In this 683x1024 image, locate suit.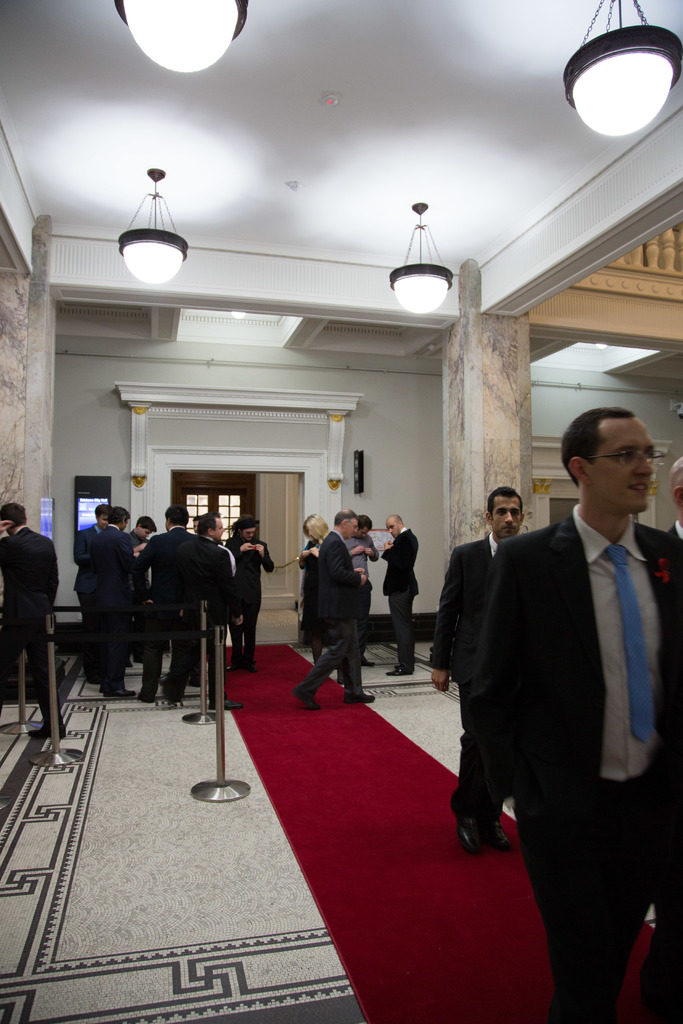
Bounding box: 76,520,153,676.
